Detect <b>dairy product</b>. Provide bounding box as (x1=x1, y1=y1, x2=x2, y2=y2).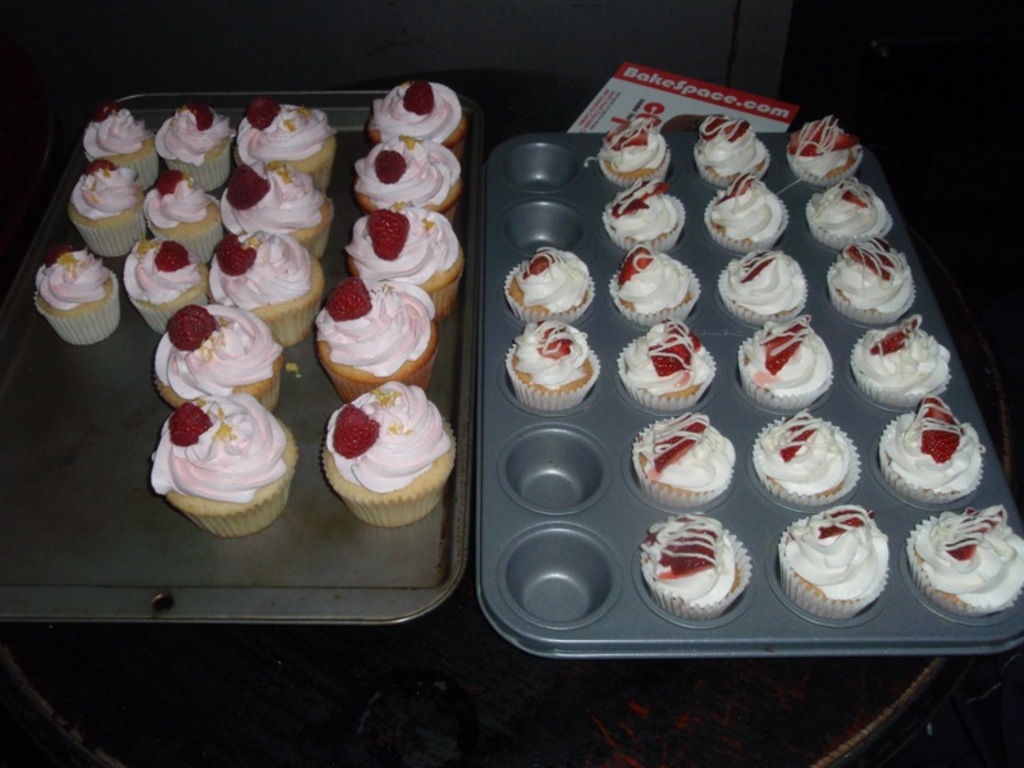
(x1=334, y1=384, x2=454, y2=500).
